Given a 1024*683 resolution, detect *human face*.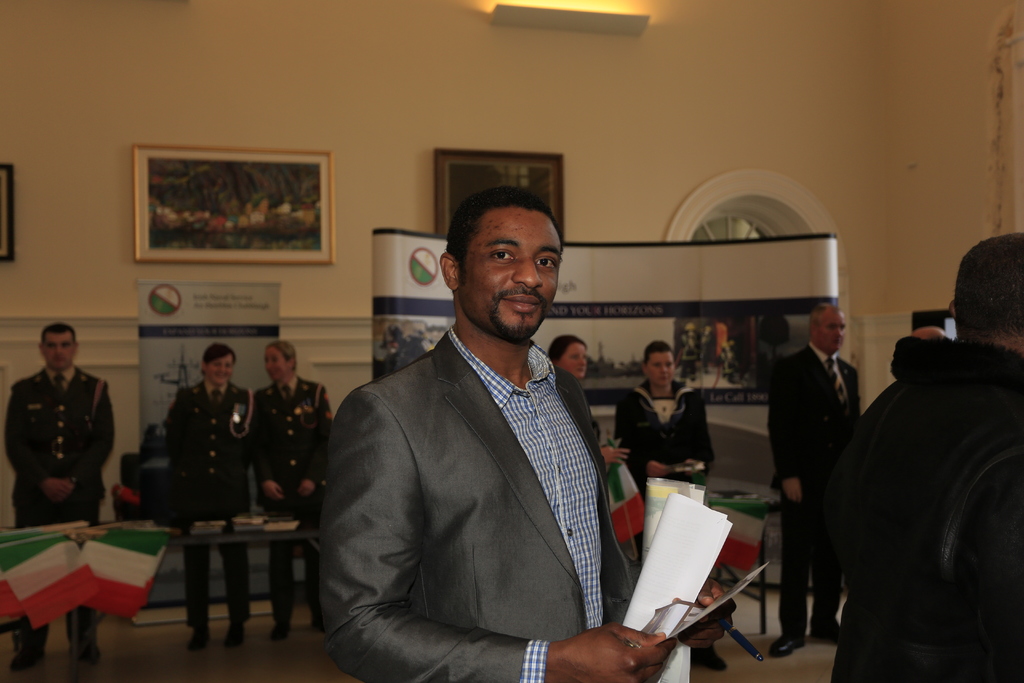
Rect(643, 356, 674, 388).
